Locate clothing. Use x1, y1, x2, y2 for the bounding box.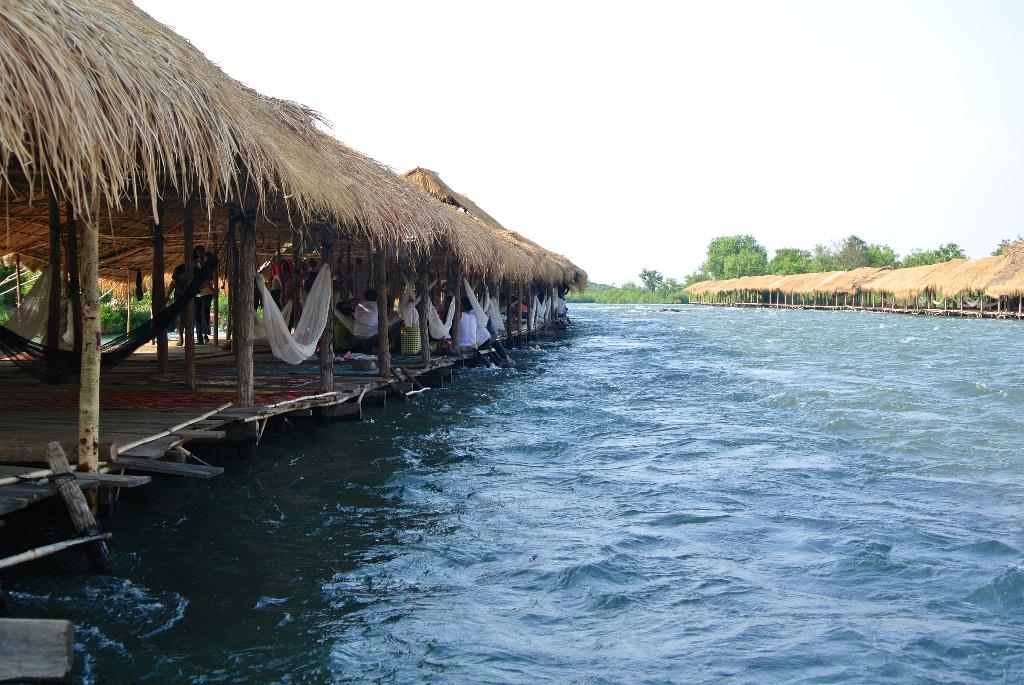
522, 303, 529, 326.
